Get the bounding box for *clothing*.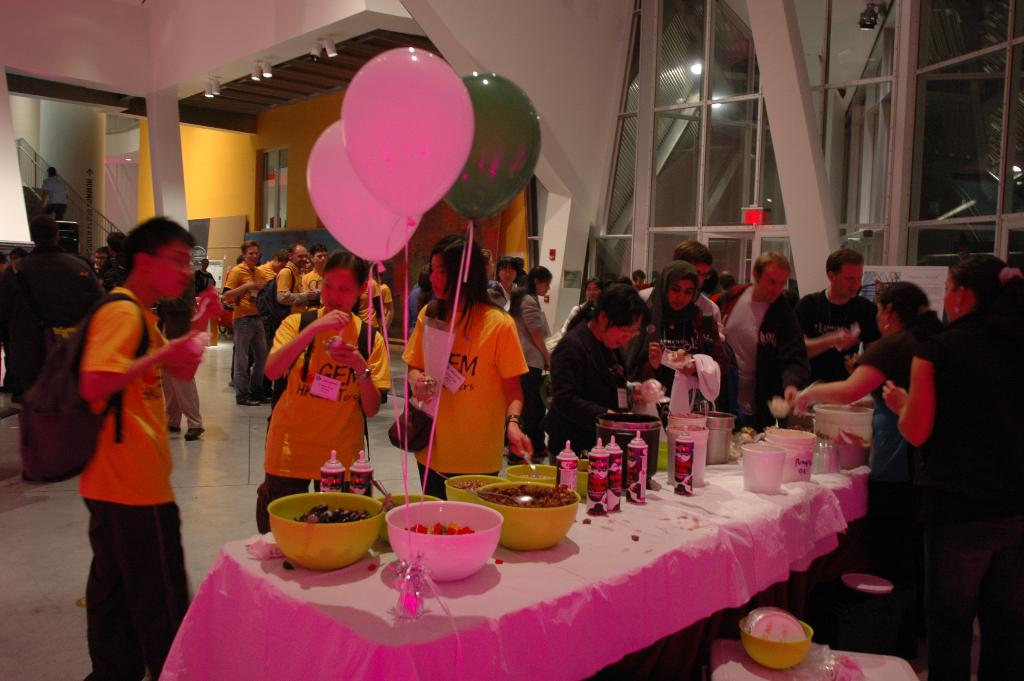
Rect(81, 495, 193, 680).
